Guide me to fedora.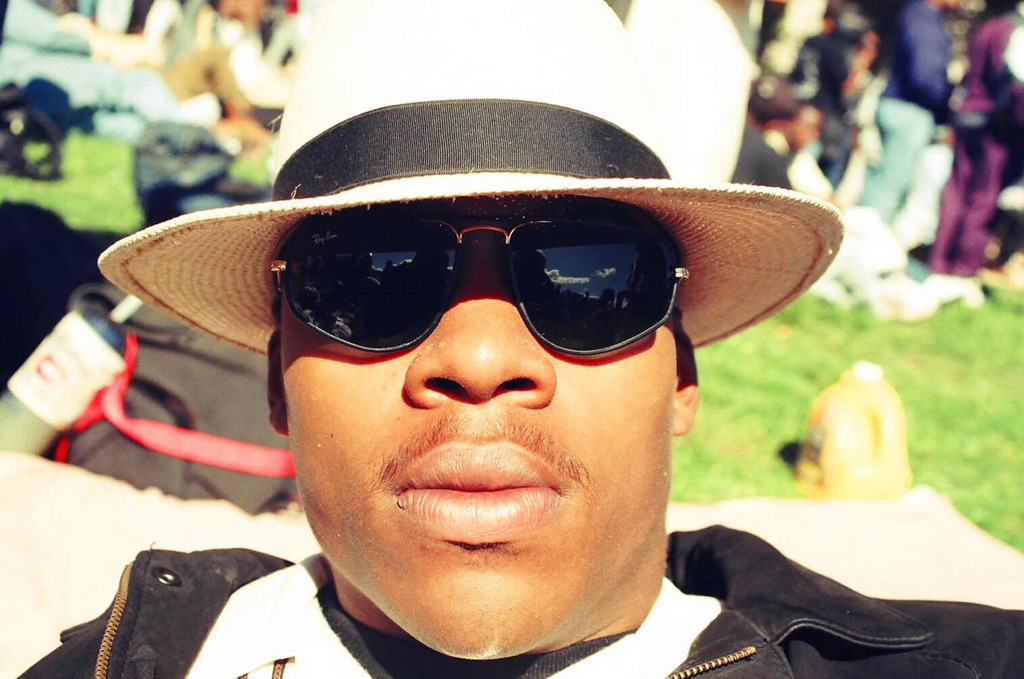
Guidance: box(96, 0, 843, 366).
